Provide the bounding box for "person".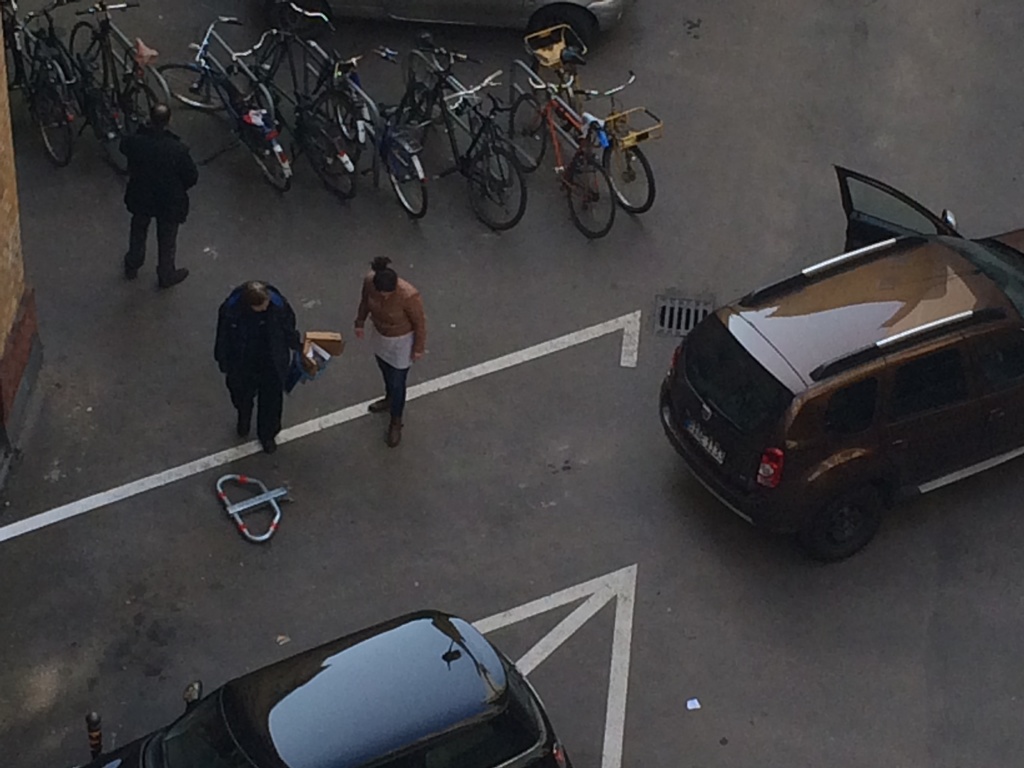
left=351, top=253, right=426, bottom=446.
